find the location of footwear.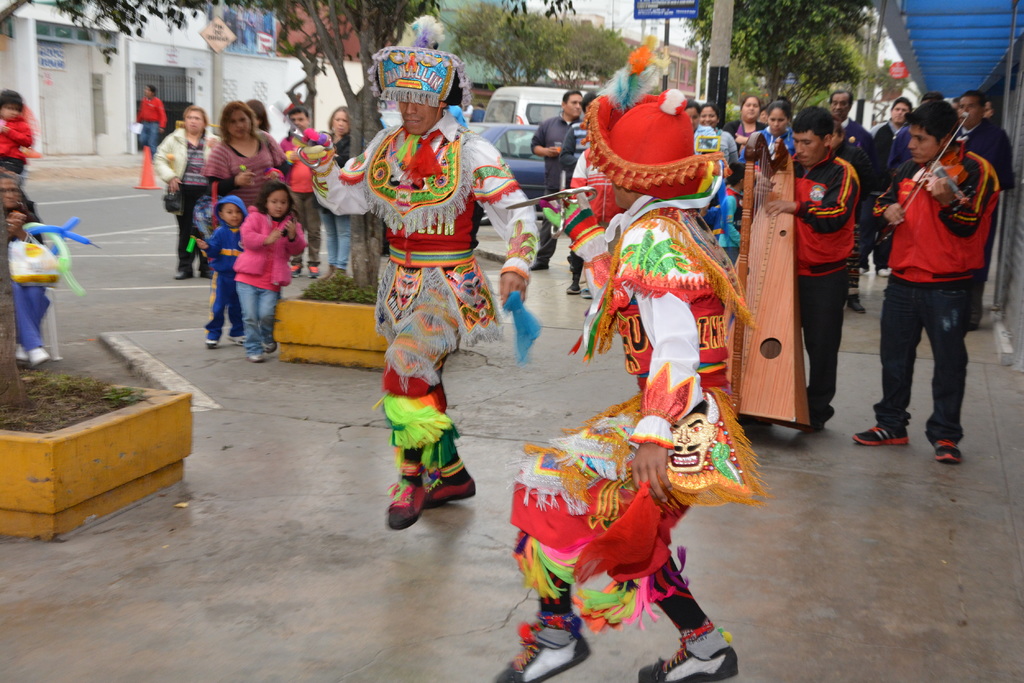
Location: pyautogui.locateOnScreen(385, 475, 422, 531).
